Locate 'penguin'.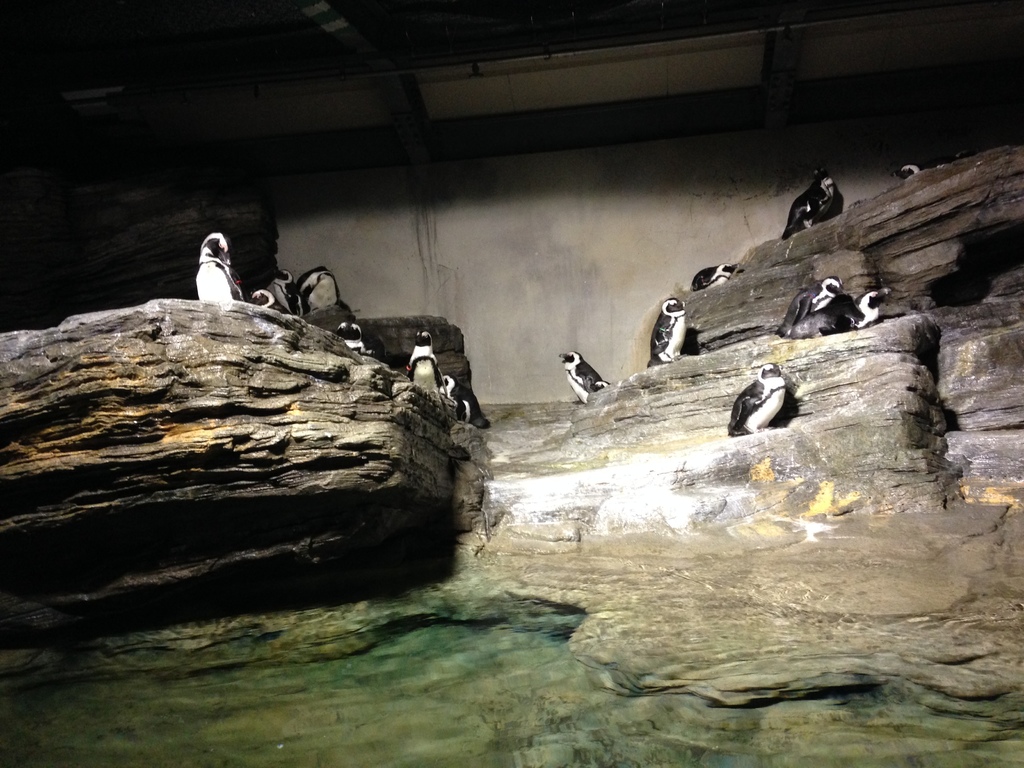
Bounding box: bbox(404, 324, 446, 396).
